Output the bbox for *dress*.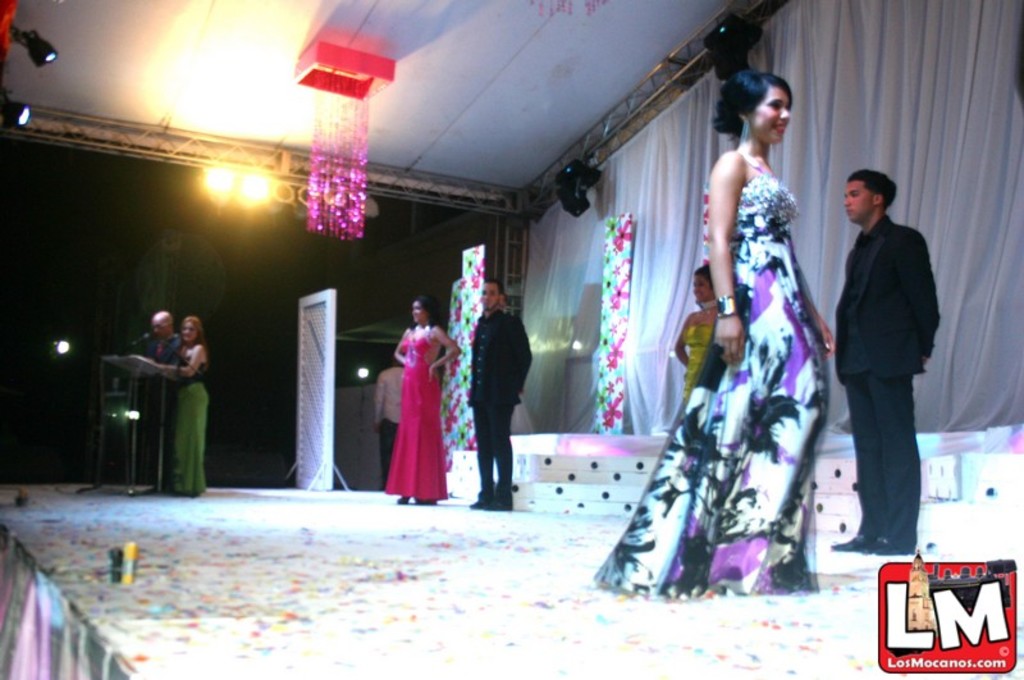
x1=668 y1=304 x2=728 y2=448.
